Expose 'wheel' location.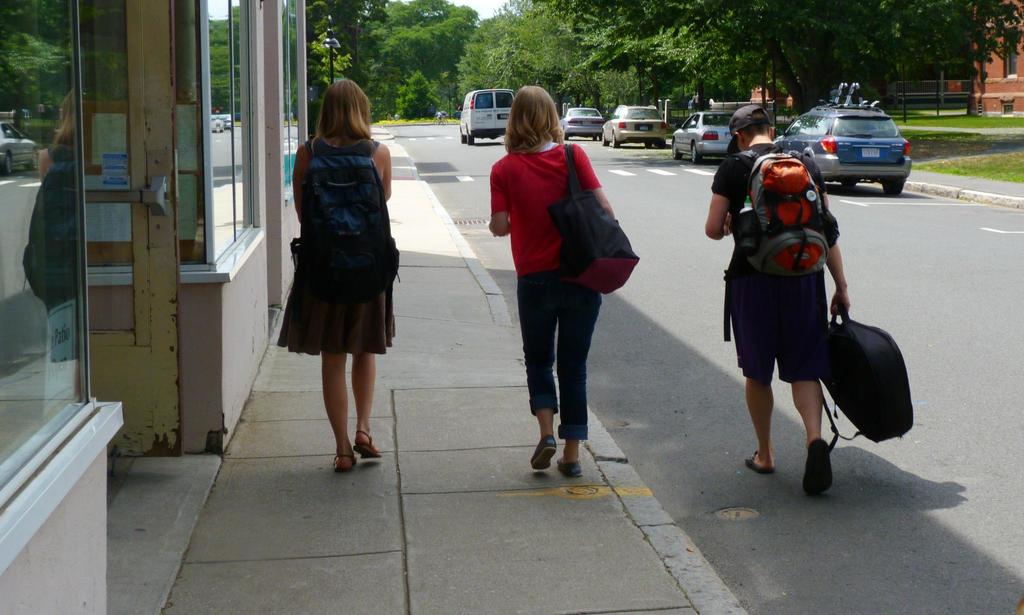
Exposed at box=[460, 134, 464, 147].
